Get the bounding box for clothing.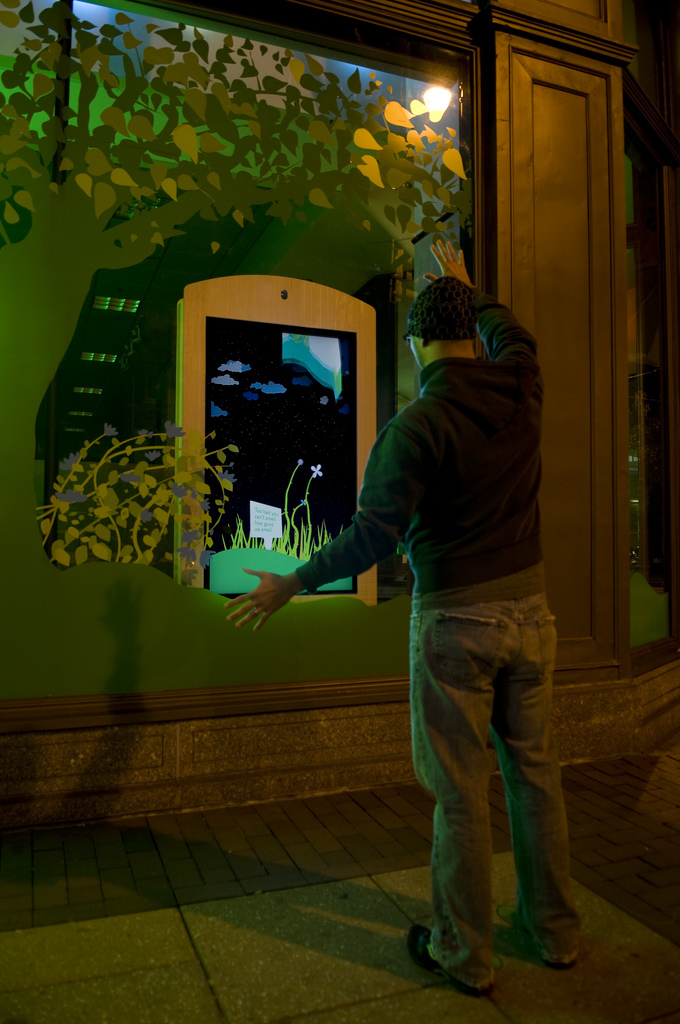
select_region(301, 266, 562, 922).
